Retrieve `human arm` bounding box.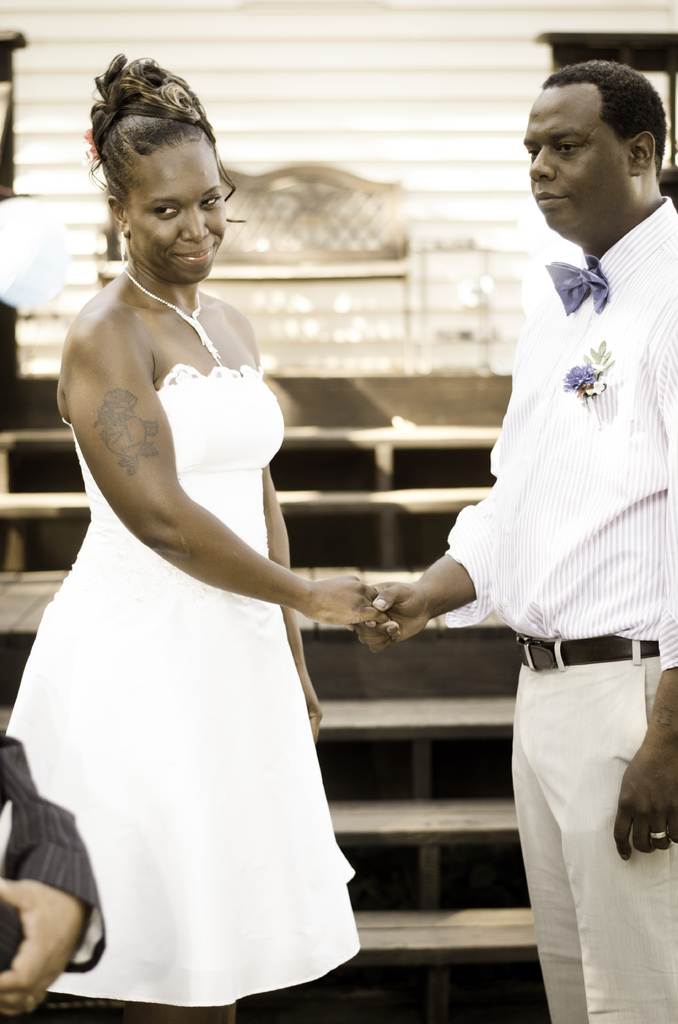
Bounding box: pyautogui.locateOnScreen(87, 316, 407, 631).
